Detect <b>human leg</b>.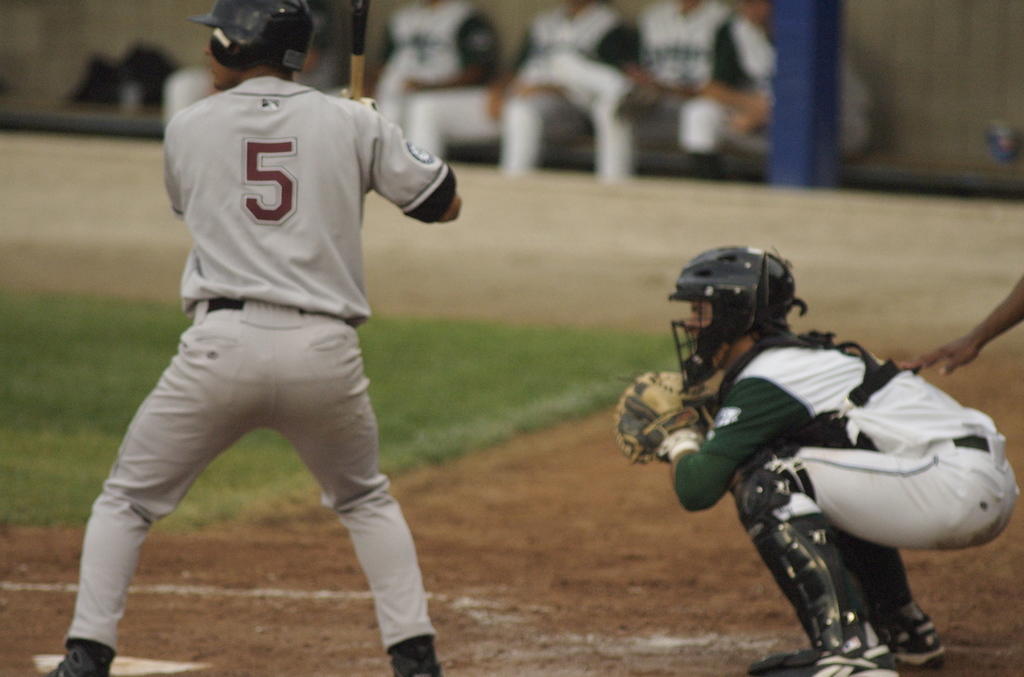
Detected at 47:297:265:676.
